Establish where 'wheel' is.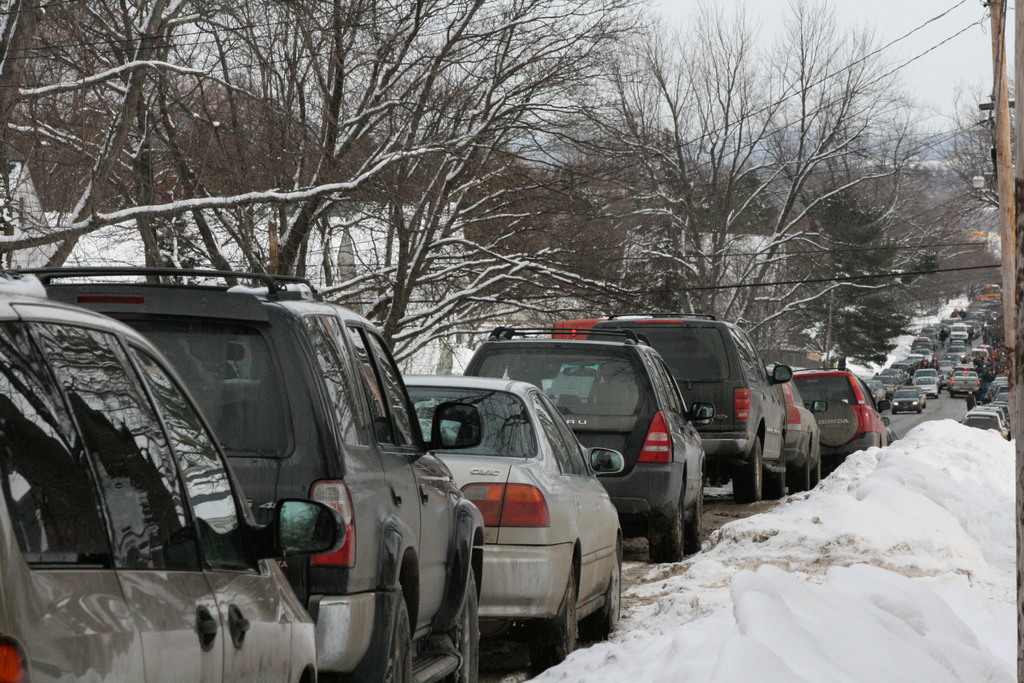
Established at Rect(451, 562, 480, 682).
